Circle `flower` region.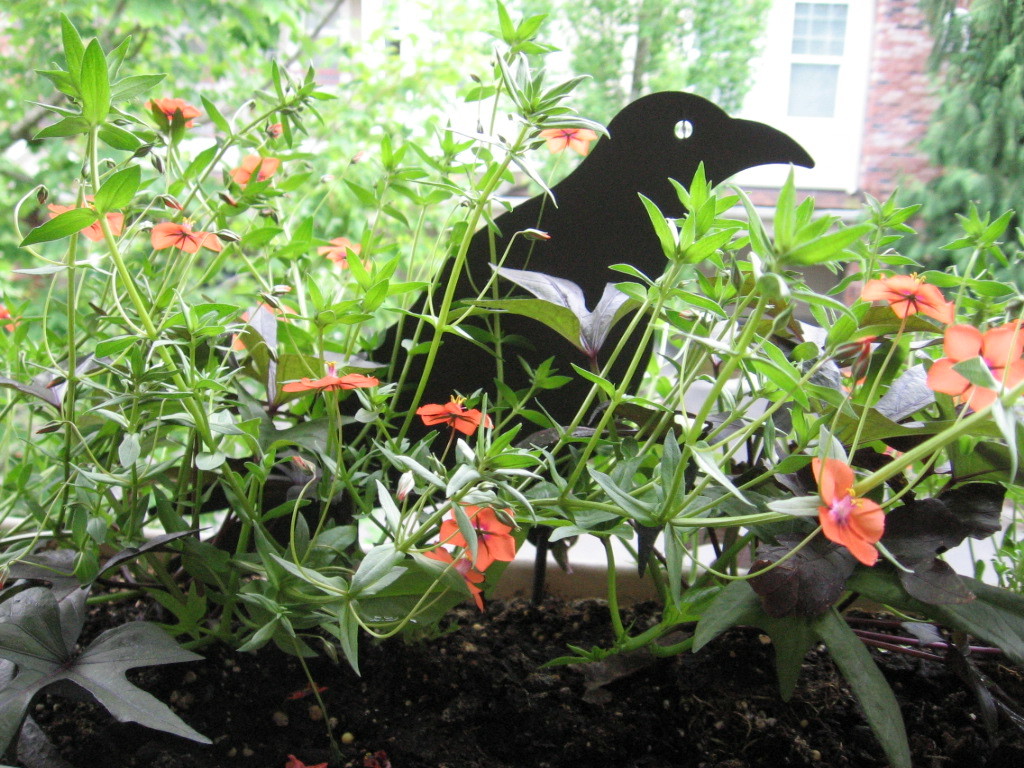
Region: [235, 297, 293, 350].
